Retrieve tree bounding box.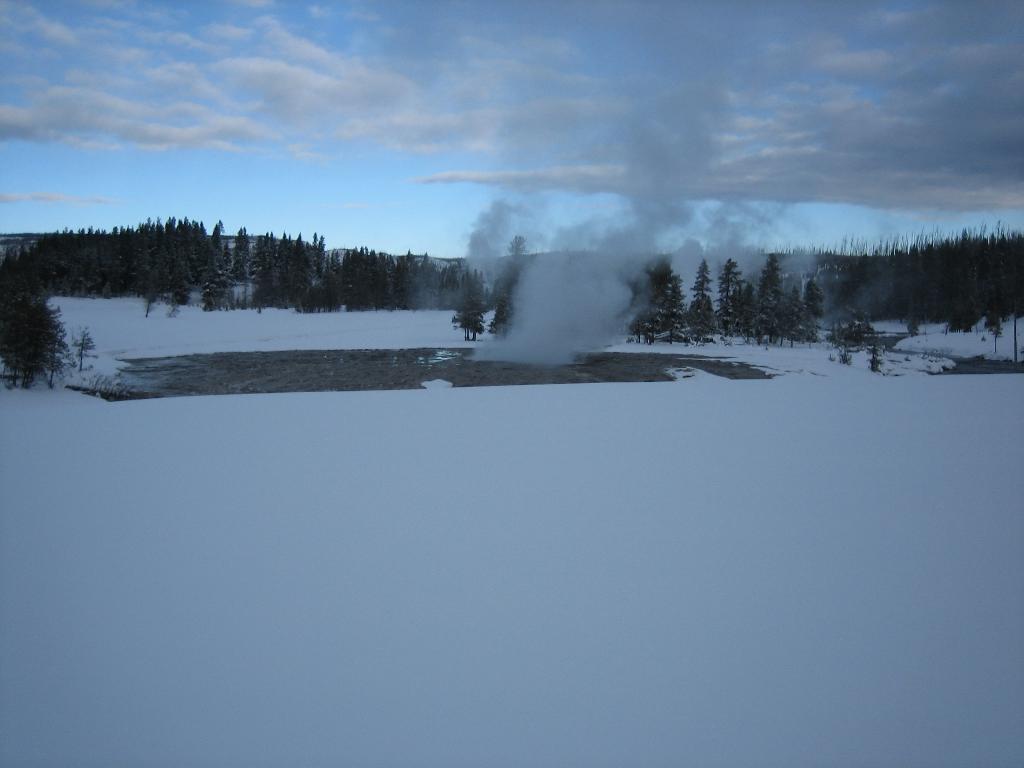
Bounding box: Rect(11, 287, 91, 390).
